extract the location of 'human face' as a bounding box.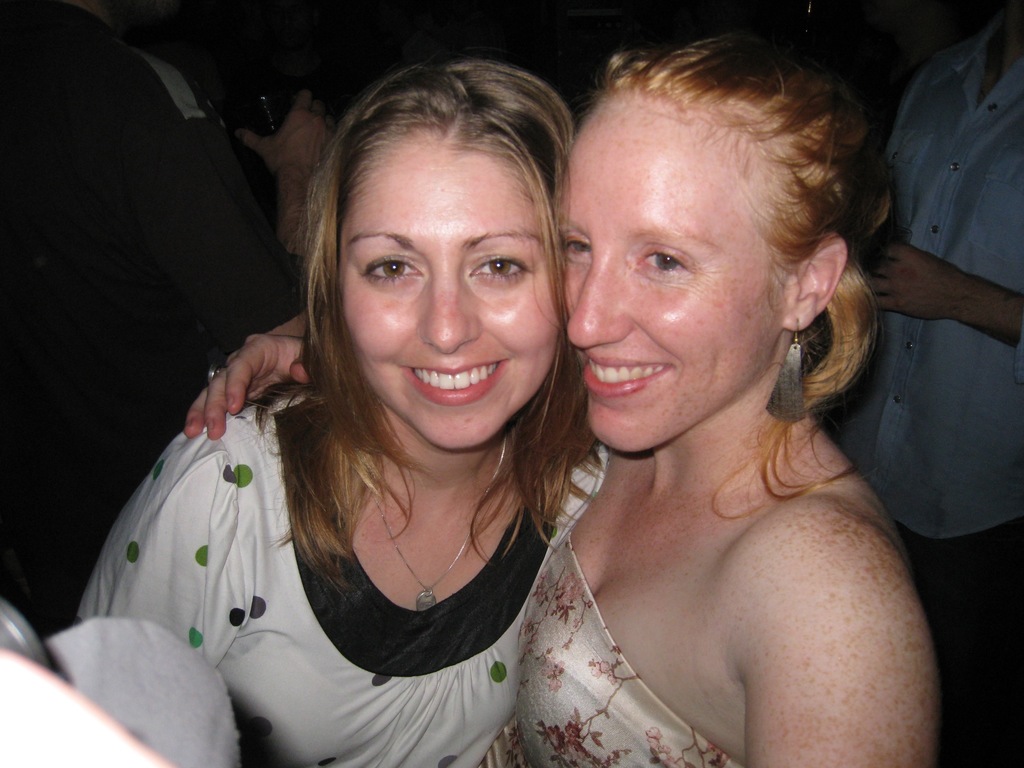
<bbox>560, 101, 781, 450</bbox>.
